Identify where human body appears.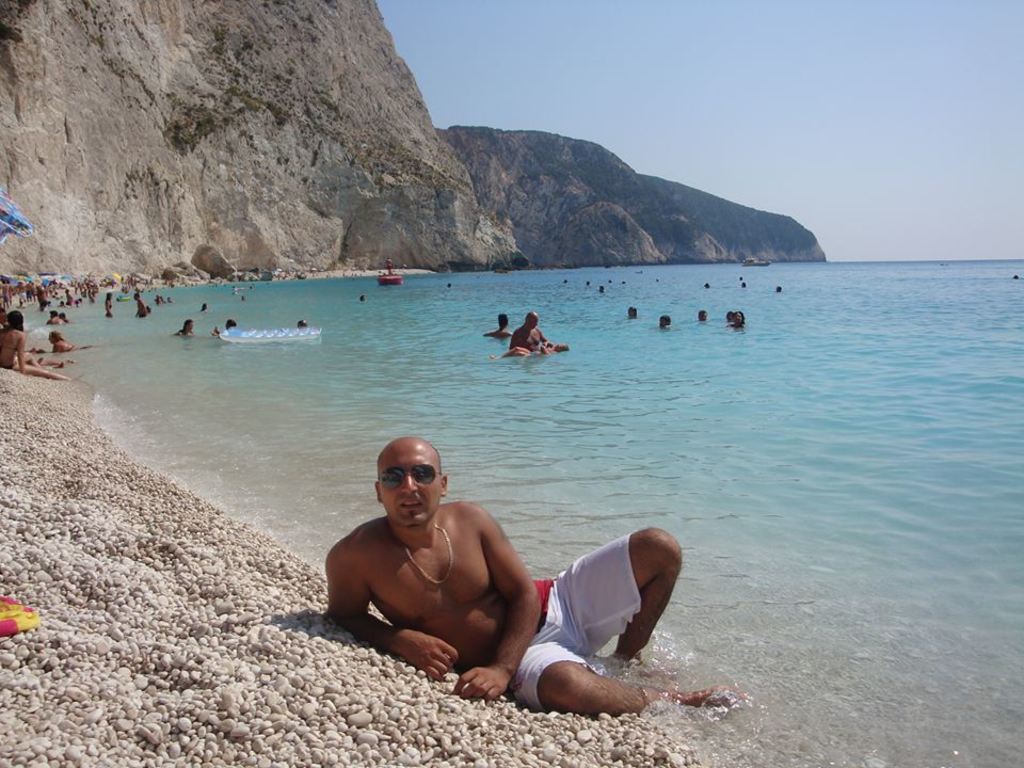
Appears at box=[0, 310, 27, 370].
